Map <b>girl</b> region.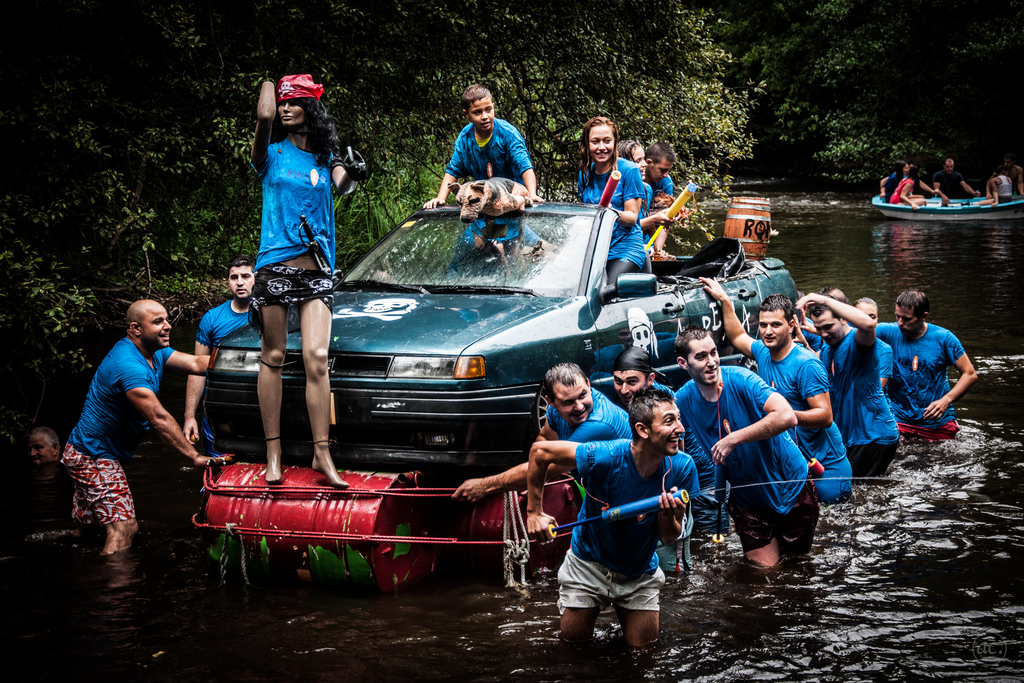
Mapped to 572,106,649,286.
